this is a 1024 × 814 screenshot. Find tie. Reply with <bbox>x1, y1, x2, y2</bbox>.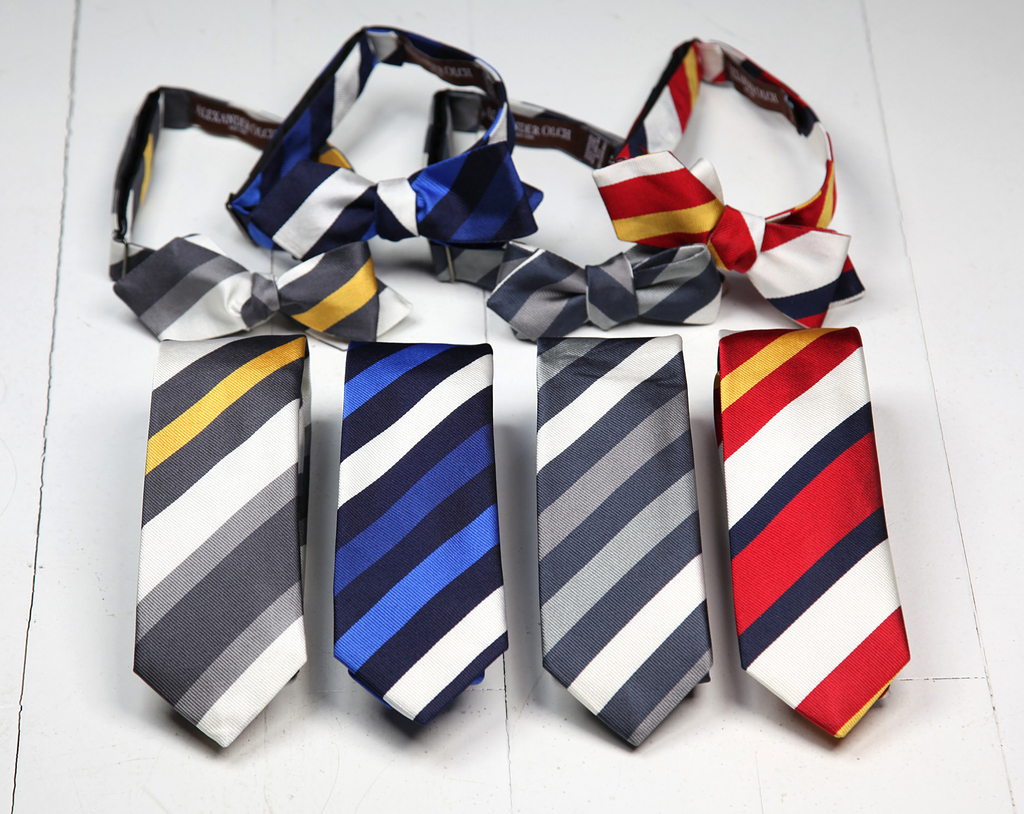
<bbox>536, 332, 713, 749</bbox>.
